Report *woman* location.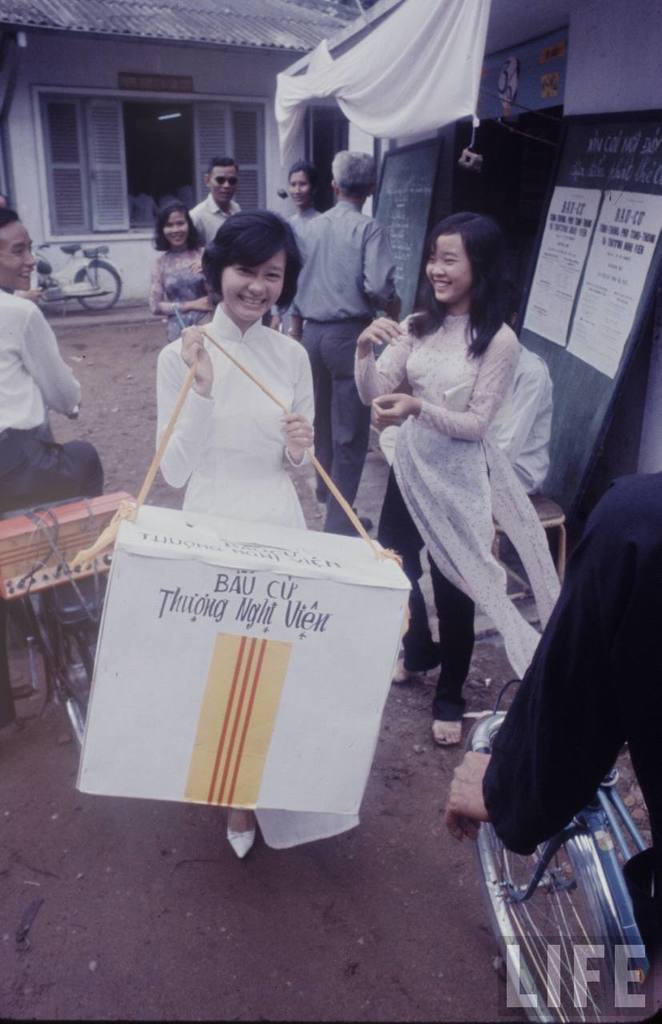
Report: (276, 162, 323, 330).
